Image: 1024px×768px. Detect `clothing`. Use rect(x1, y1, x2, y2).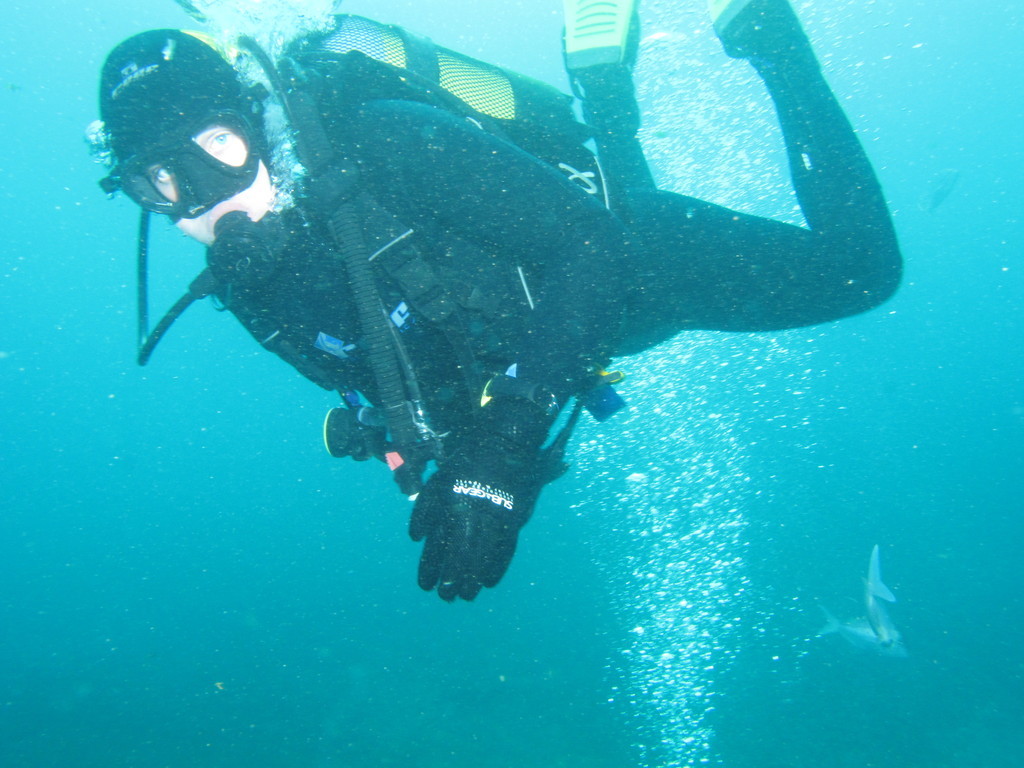
rect(206, 0, 901, 410).
